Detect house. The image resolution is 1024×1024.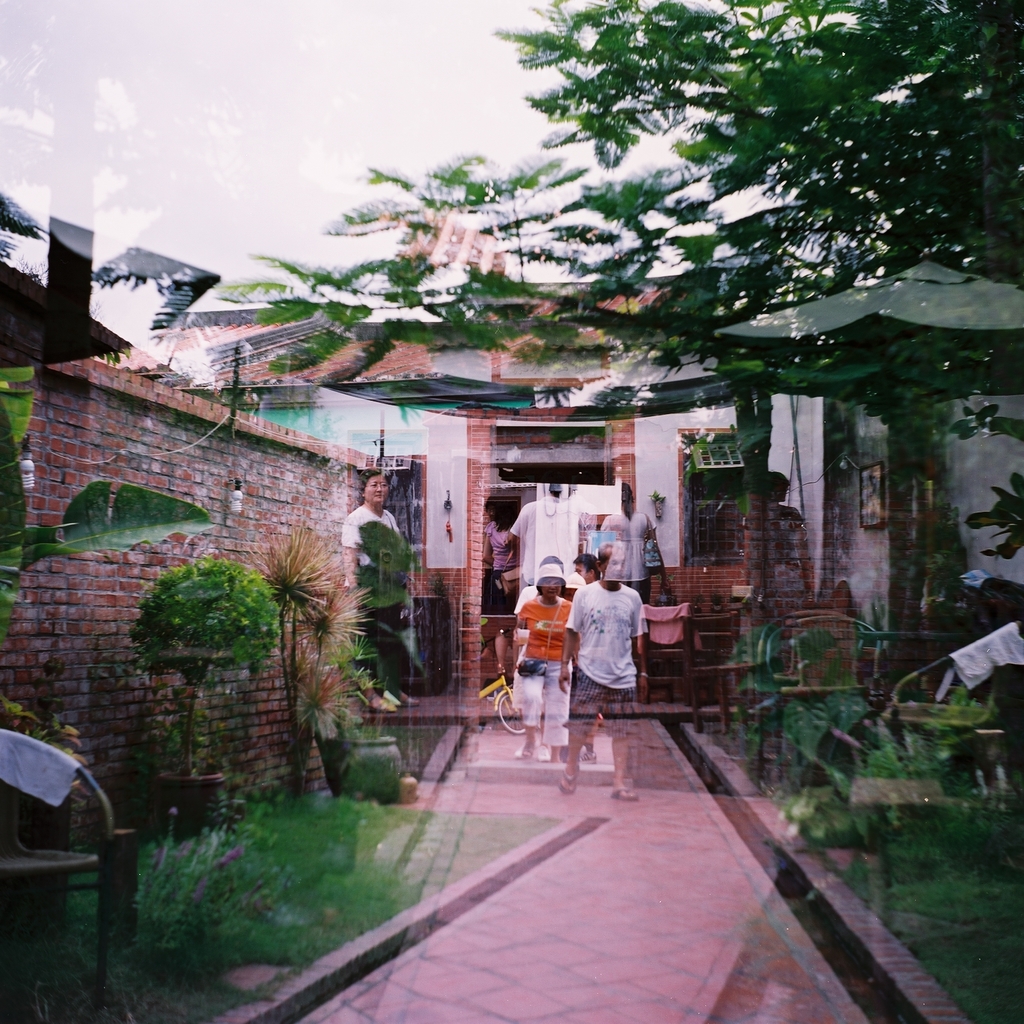
717,246,1021,676.
